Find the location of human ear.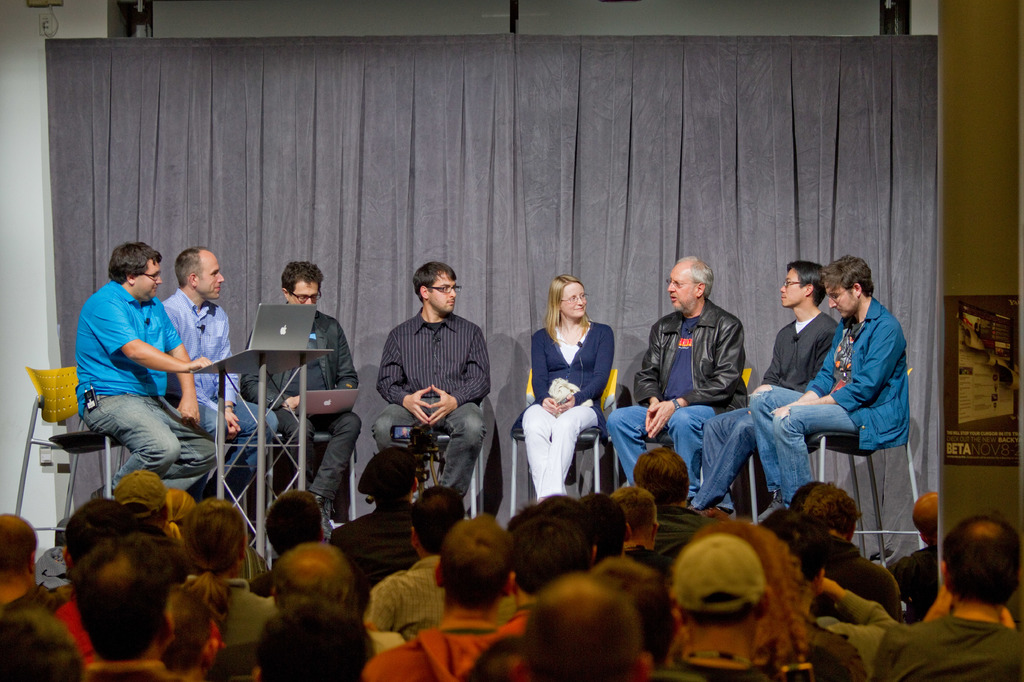
Location: (left=803, top=281, right=816, bottom=299).
